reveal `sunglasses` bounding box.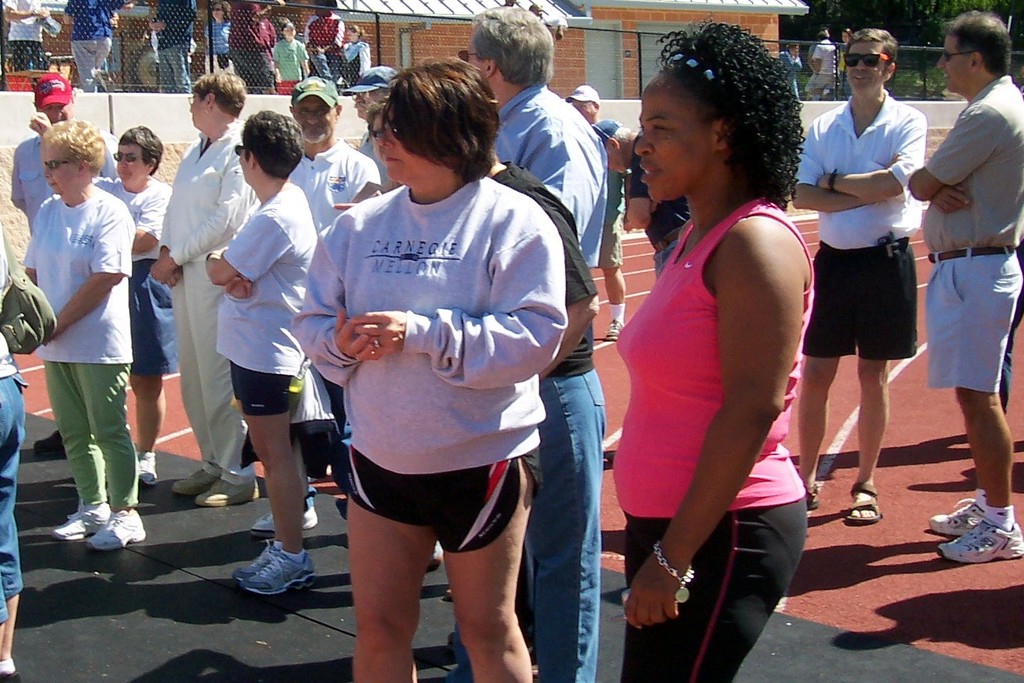
Revealed: region(37, 156, 72, 172).
